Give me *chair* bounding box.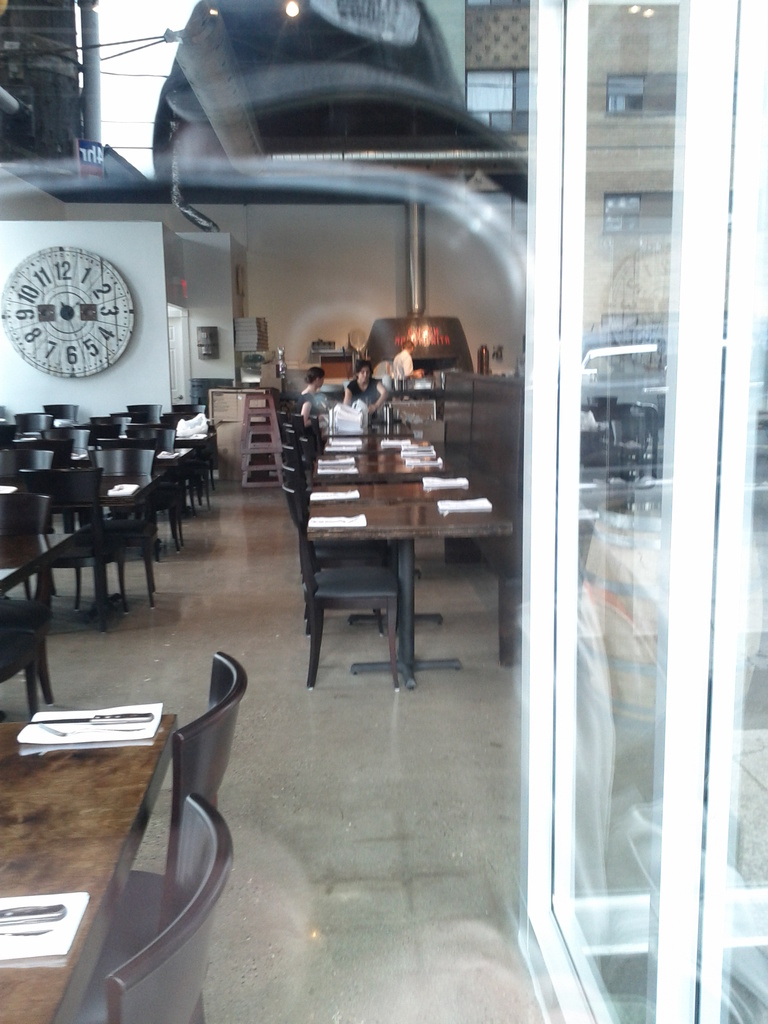
<box>26,467,132,638</box>.
